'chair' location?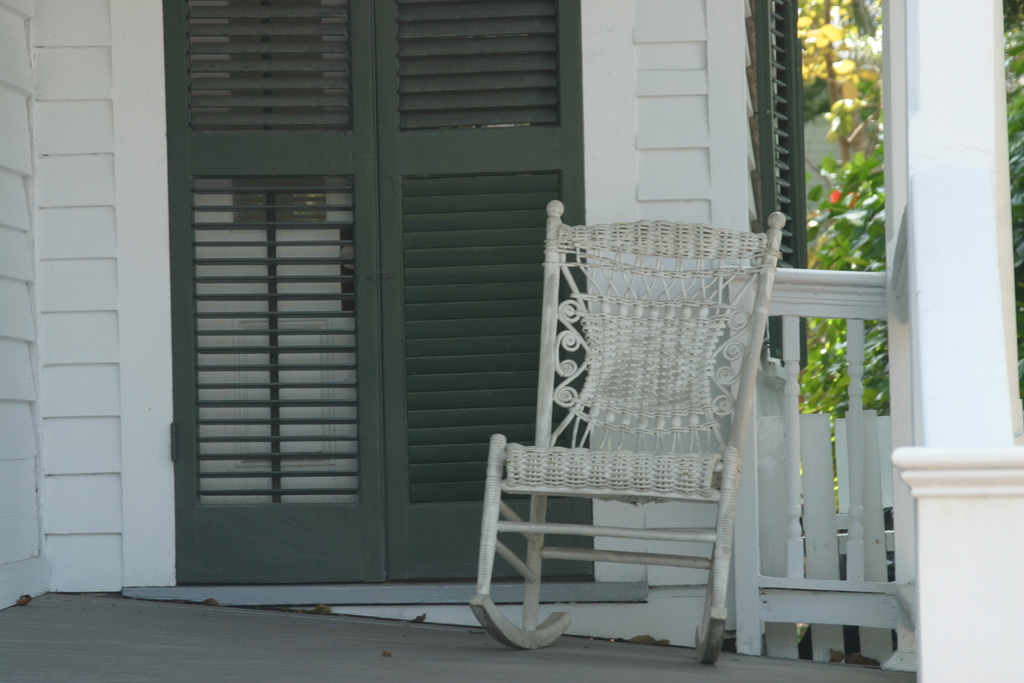
region(463, 230, 814, 678)
